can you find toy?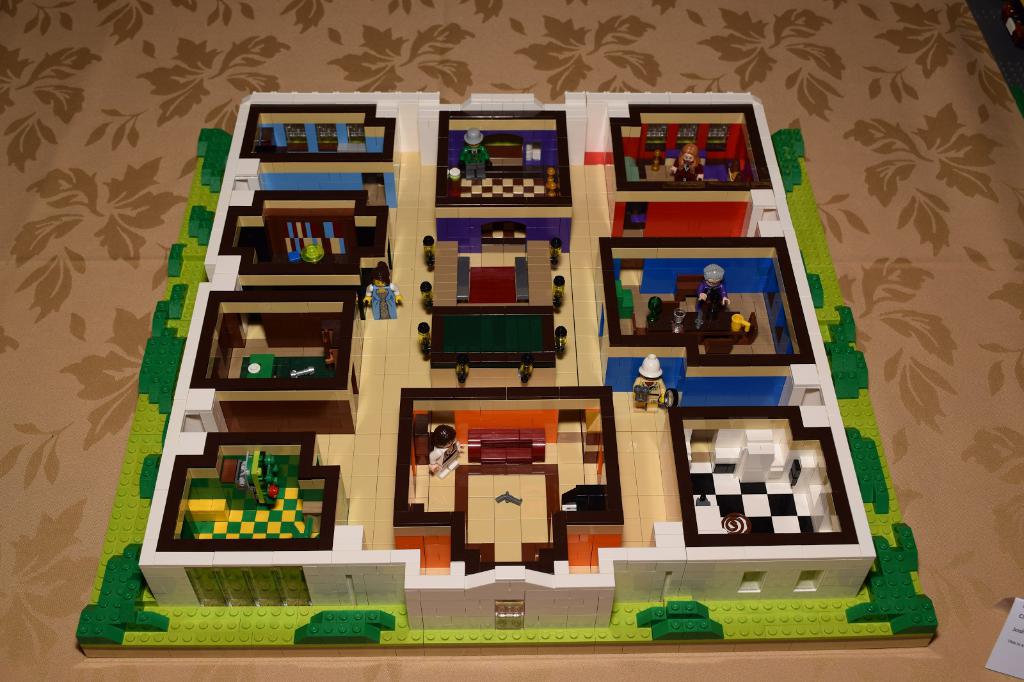
Yes, bounding box: bbox=(691, 260, 731, 326).
